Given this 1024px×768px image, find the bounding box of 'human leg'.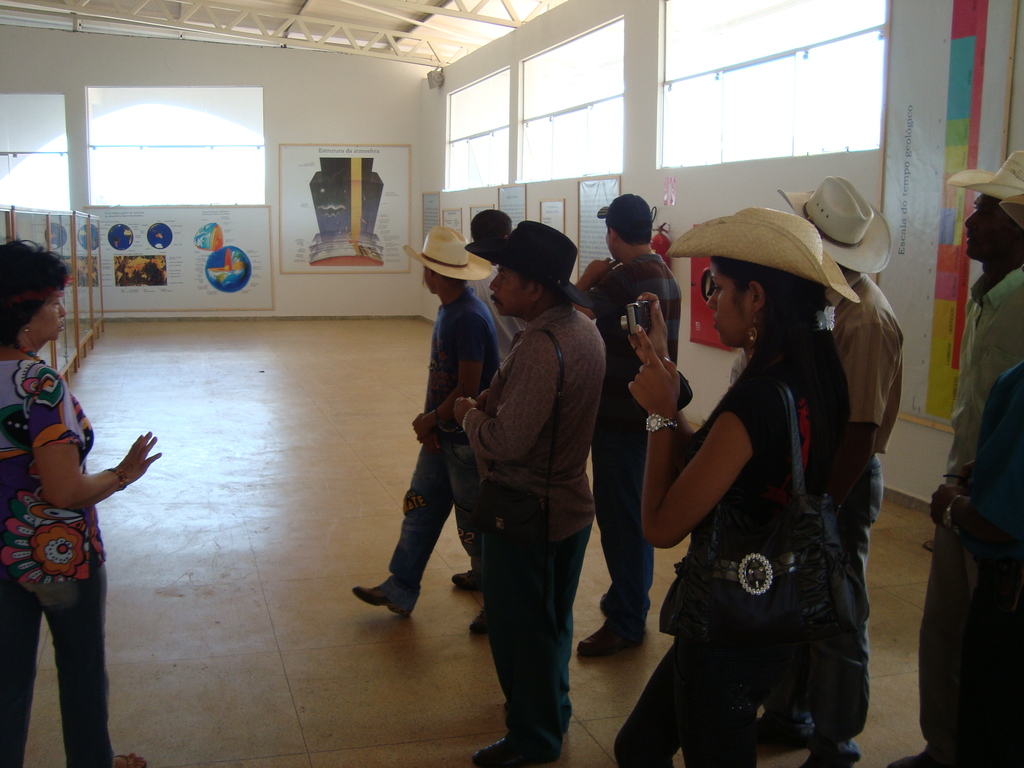
<bbox>478, 515, 591, 767</bbox>.
